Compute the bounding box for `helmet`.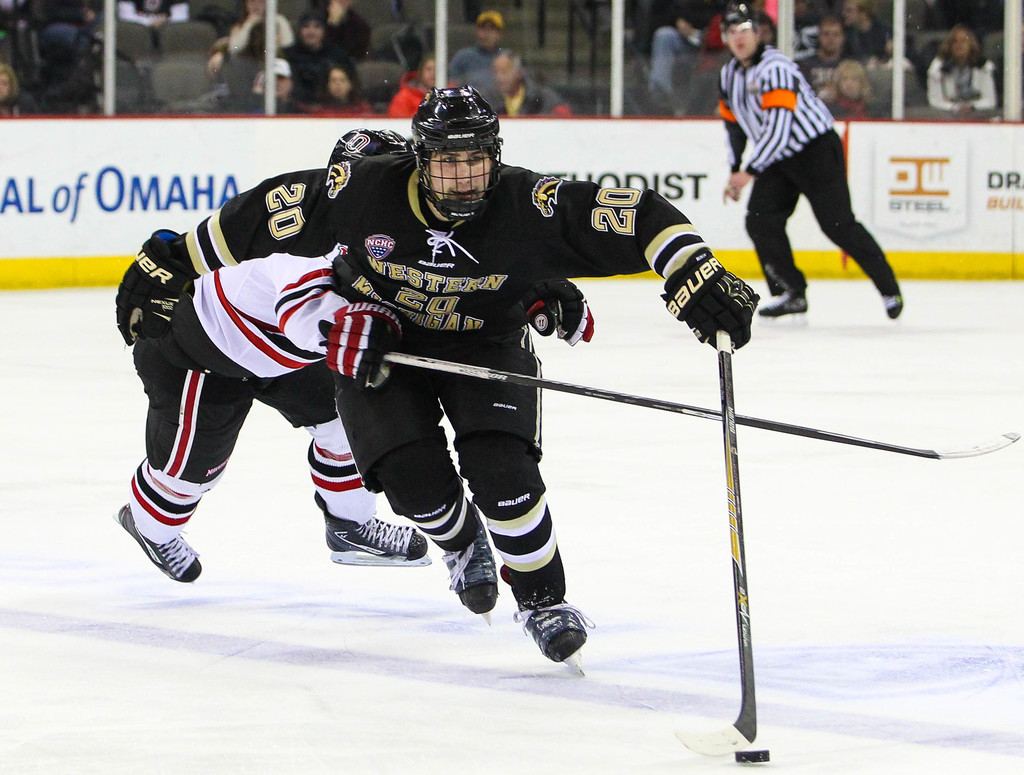
bbox=[725, 2, 751, 33].
